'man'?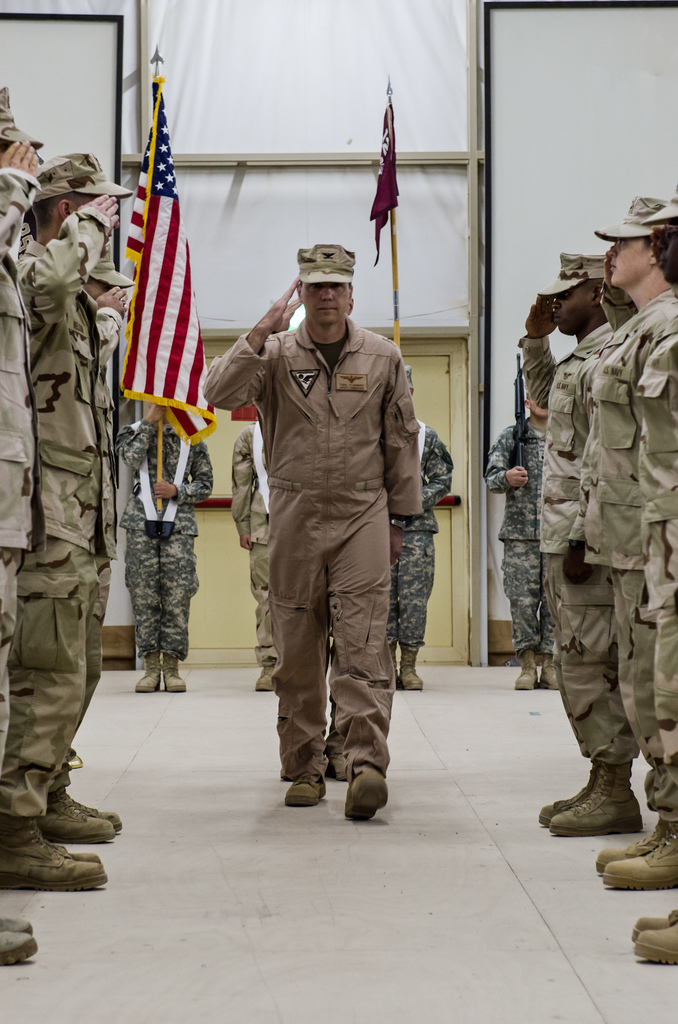
596,192,677,897
